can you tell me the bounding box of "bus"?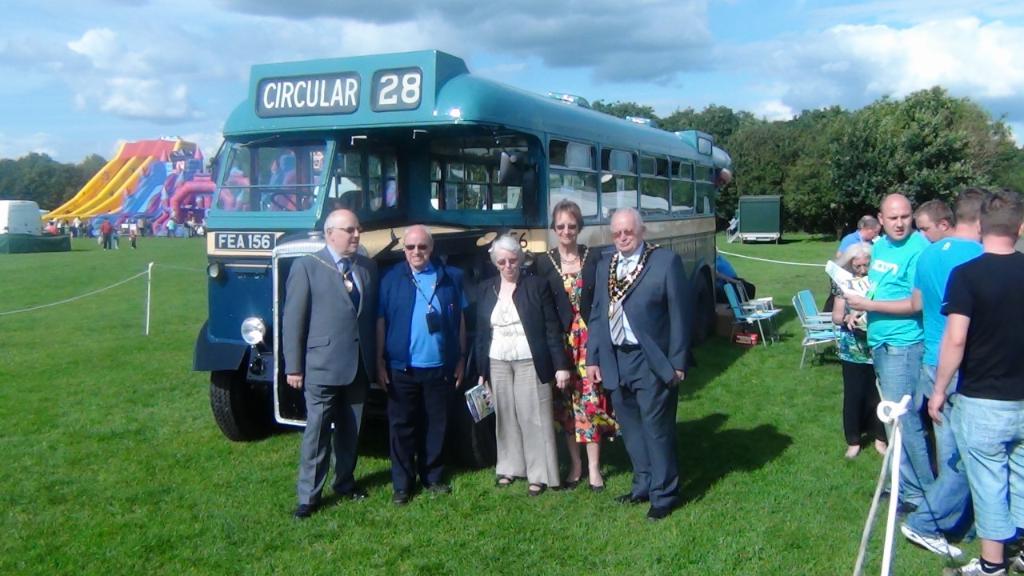
190/50/718/441.
